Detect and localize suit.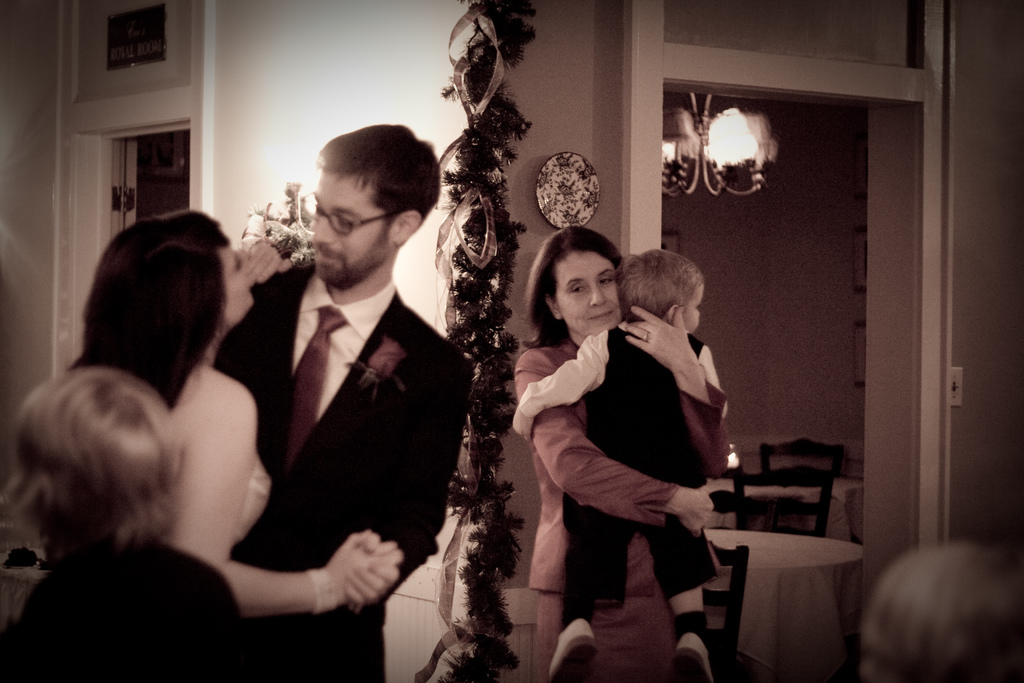
Localized at [216,267,471,682].
